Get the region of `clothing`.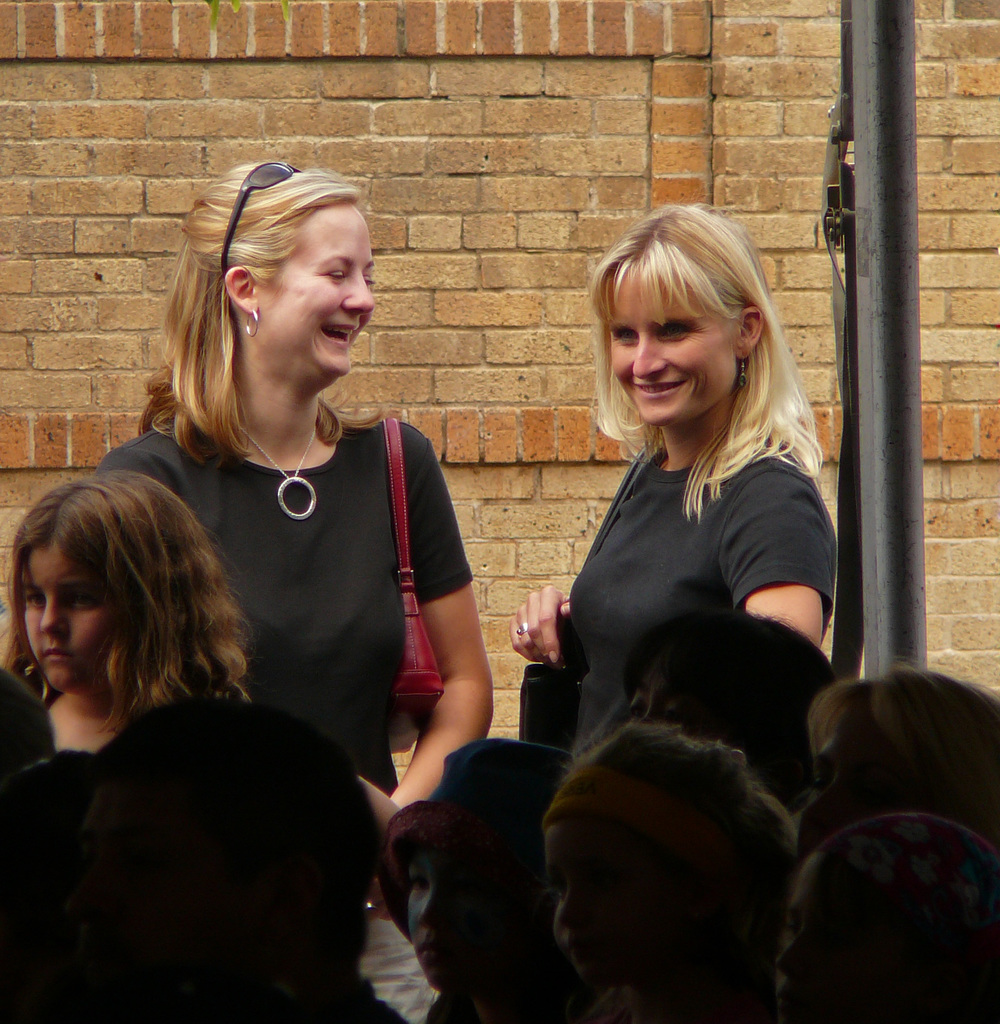
(left=99, top=431, right=480, bottom=787).
